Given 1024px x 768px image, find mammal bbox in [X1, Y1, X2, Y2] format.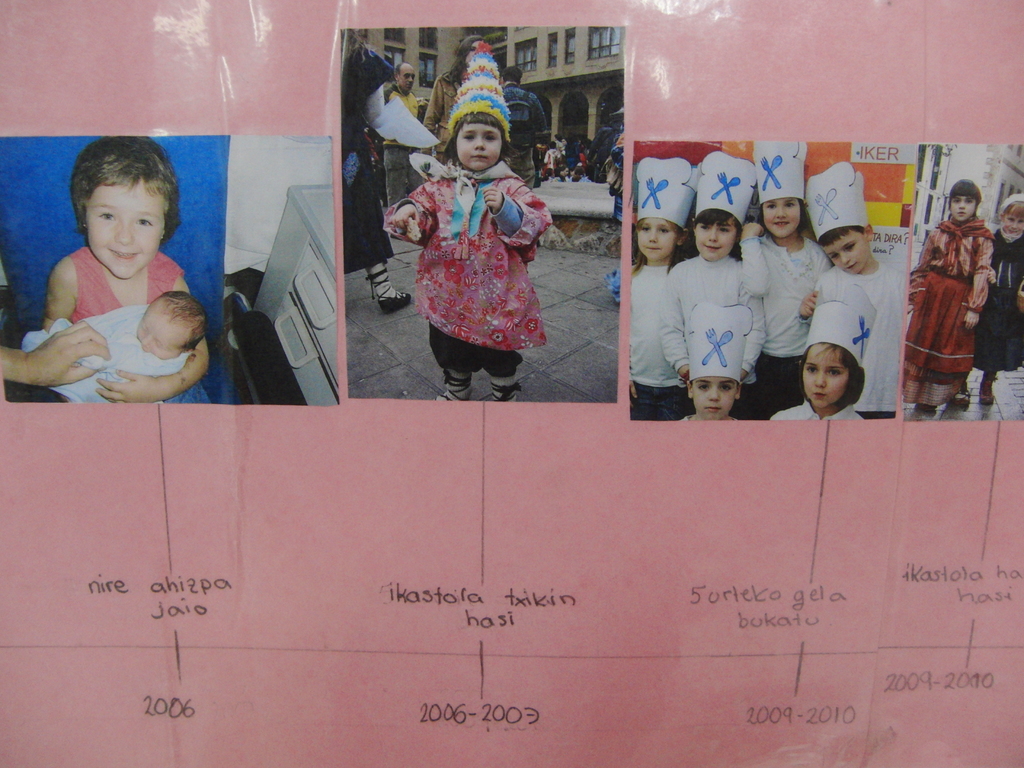
[342, 27, 414, 302].
